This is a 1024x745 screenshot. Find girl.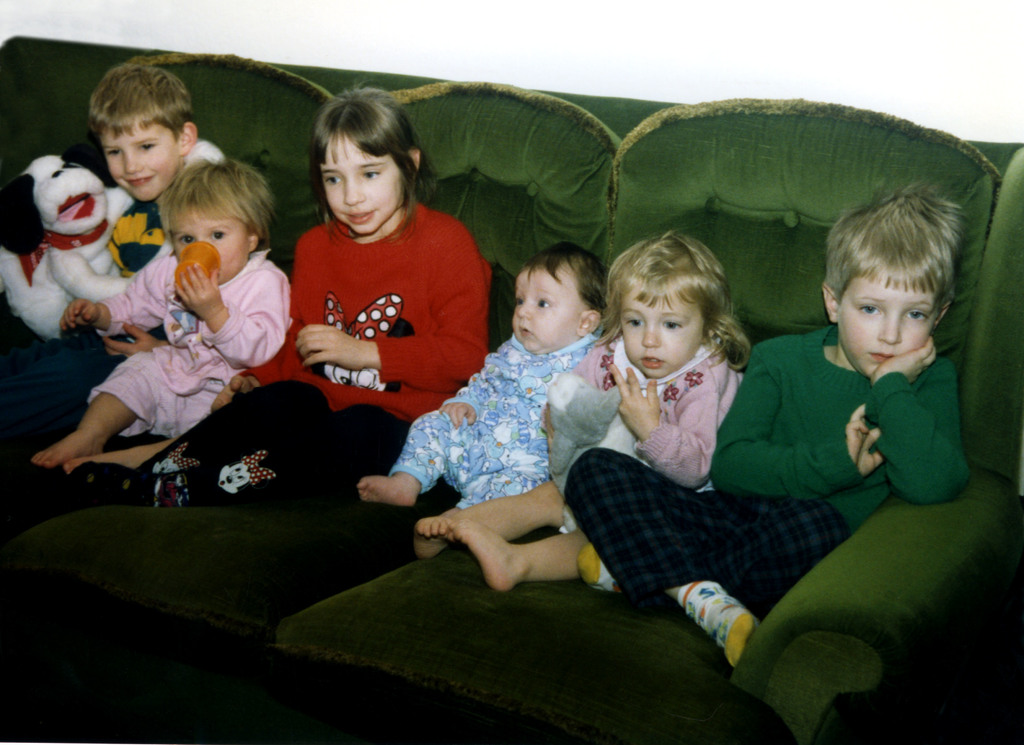
Bounding box: [x1=353, y1=243, x2=609, y2=560].
